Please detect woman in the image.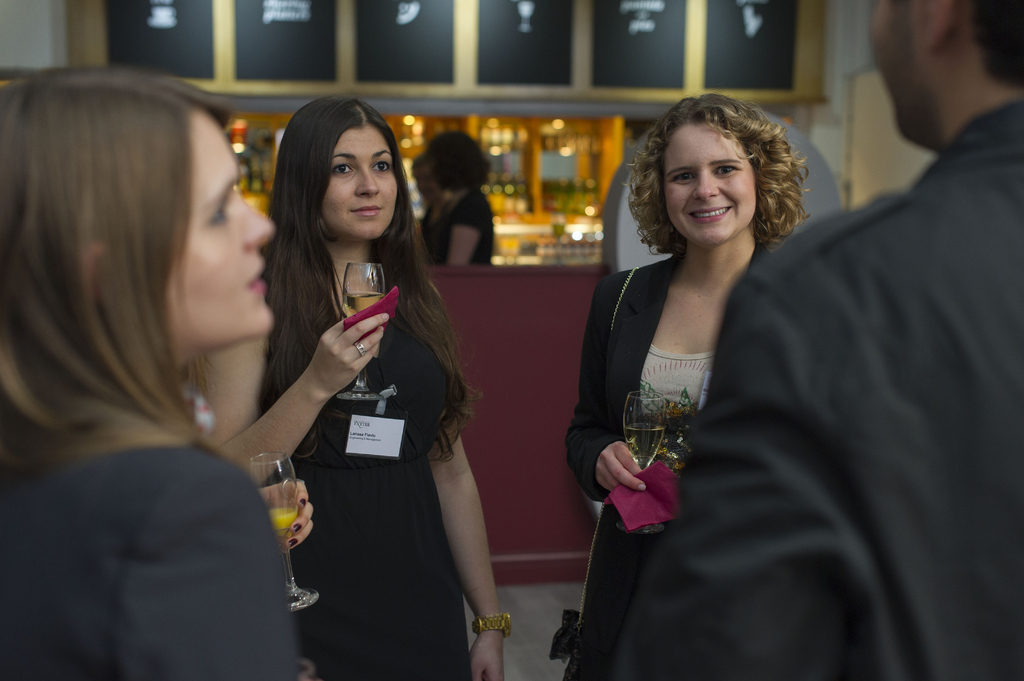
0, 67, 320, 680.
